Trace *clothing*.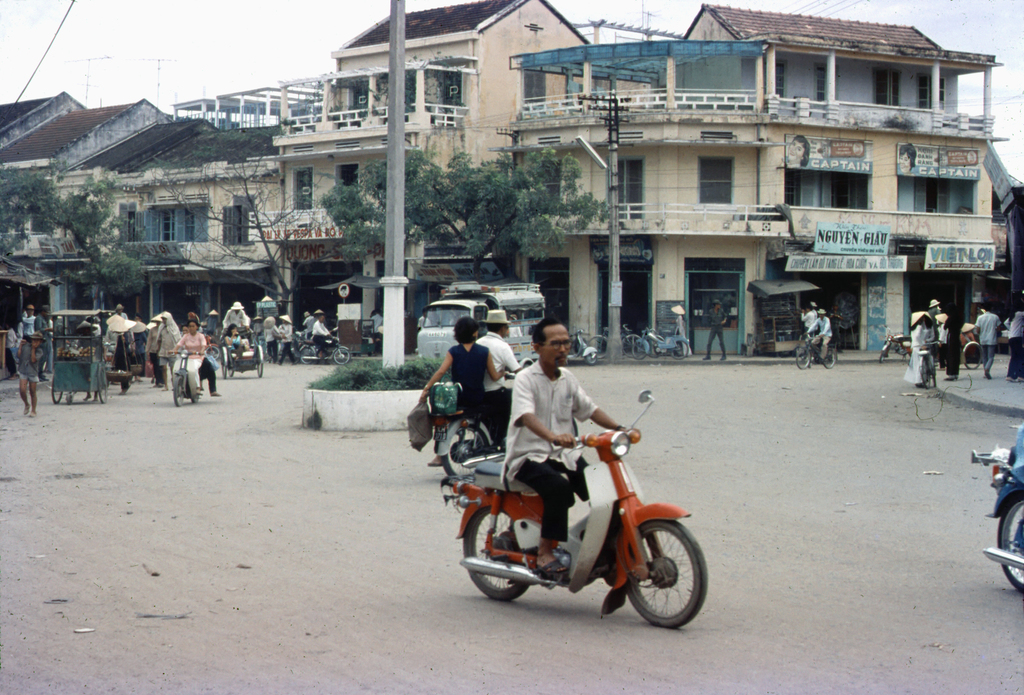
Traced to [left=264, top=324, right=282, bottom=362].
